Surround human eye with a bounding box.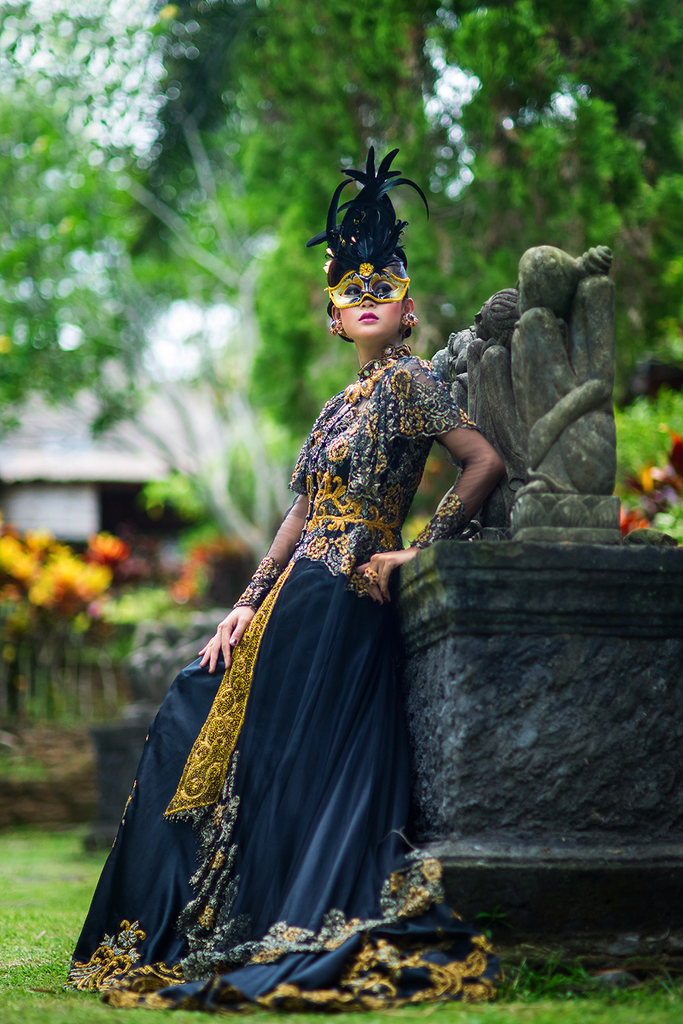
detection(359, 278, 402, 298).
